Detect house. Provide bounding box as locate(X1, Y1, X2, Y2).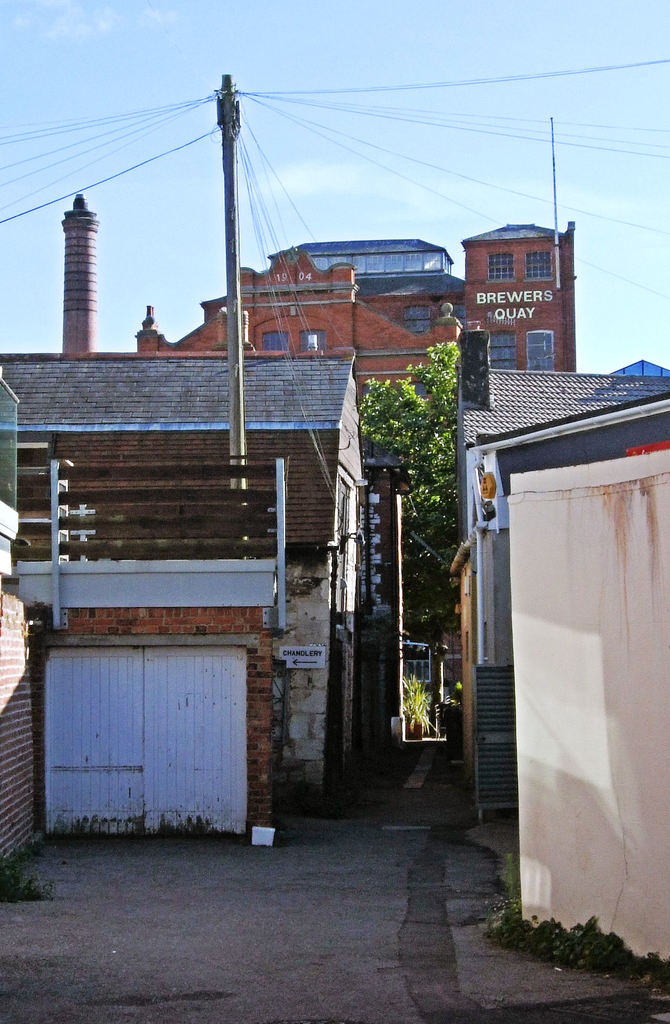
locate(126, 244, 464, 757).
